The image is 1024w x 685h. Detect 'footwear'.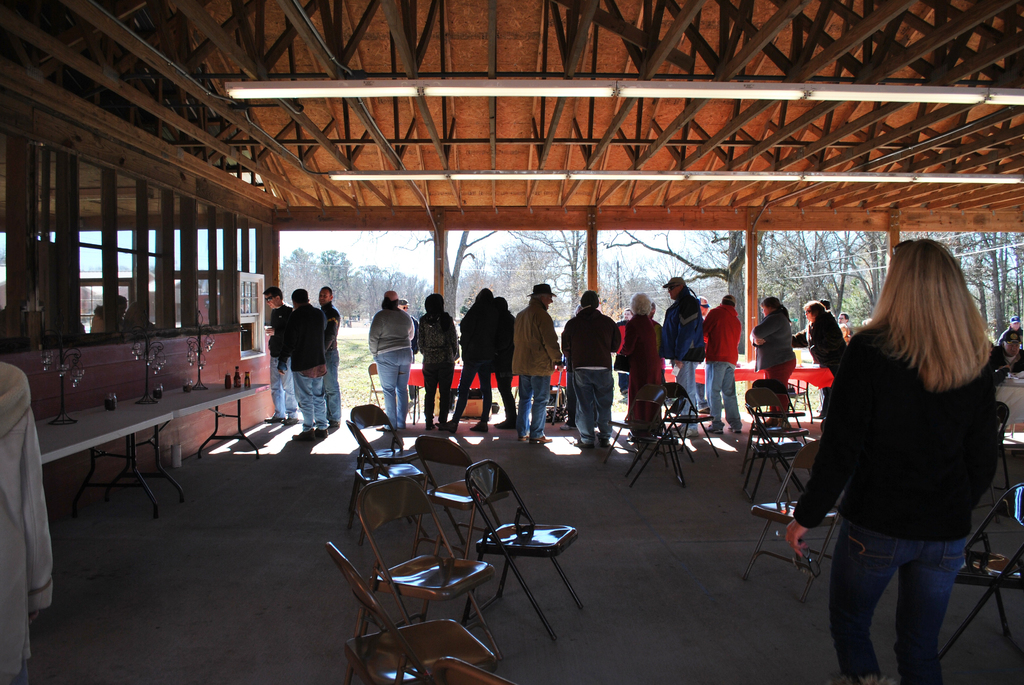
Detection: crop(495, 420, 513, 427).
